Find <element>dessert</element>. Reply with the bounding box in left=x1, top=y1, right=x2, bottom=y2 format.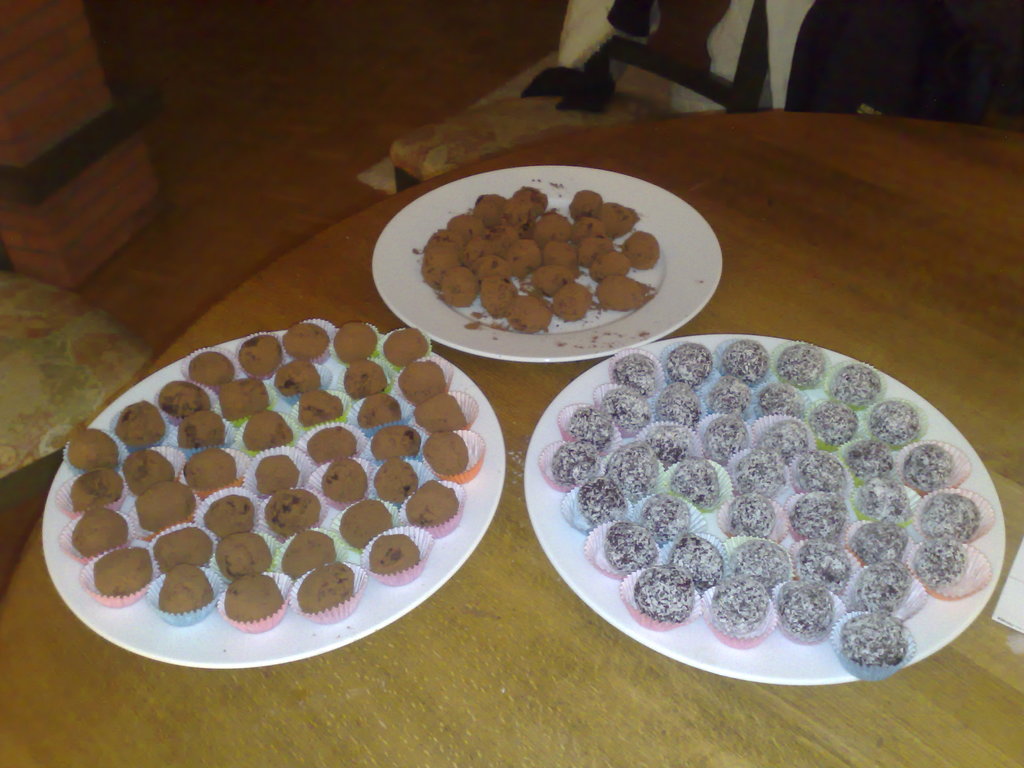
left=848, top=564, right=904, bottom=617.
